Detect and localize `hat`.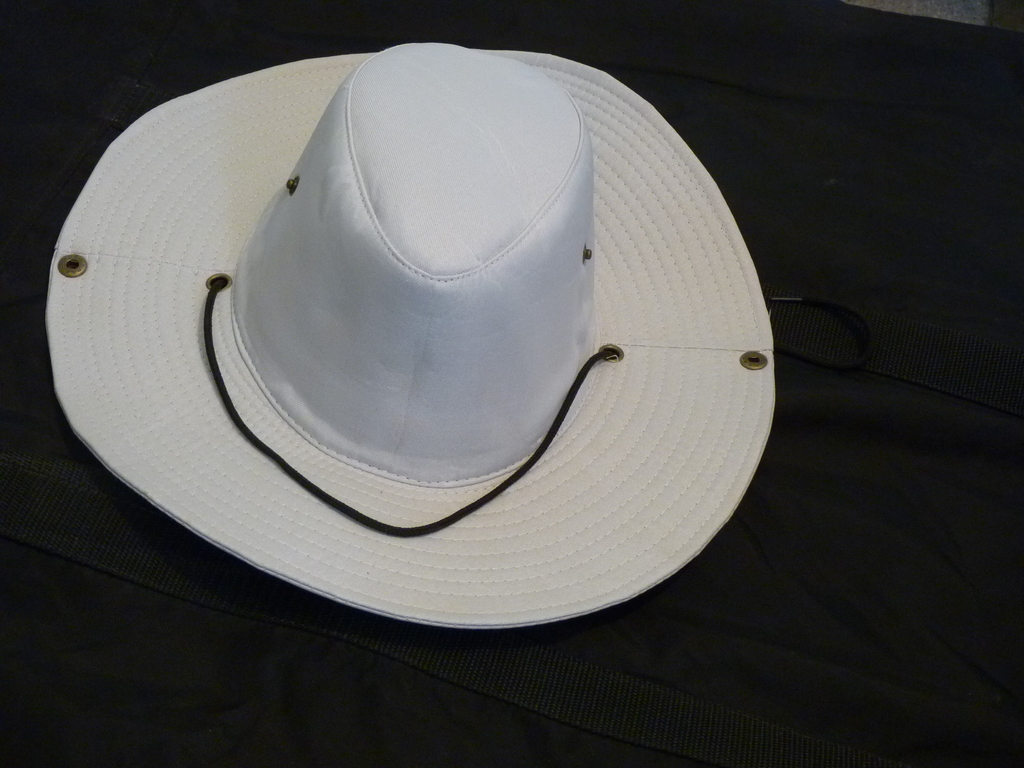
Localized at box(45, 44, 775, 630).
